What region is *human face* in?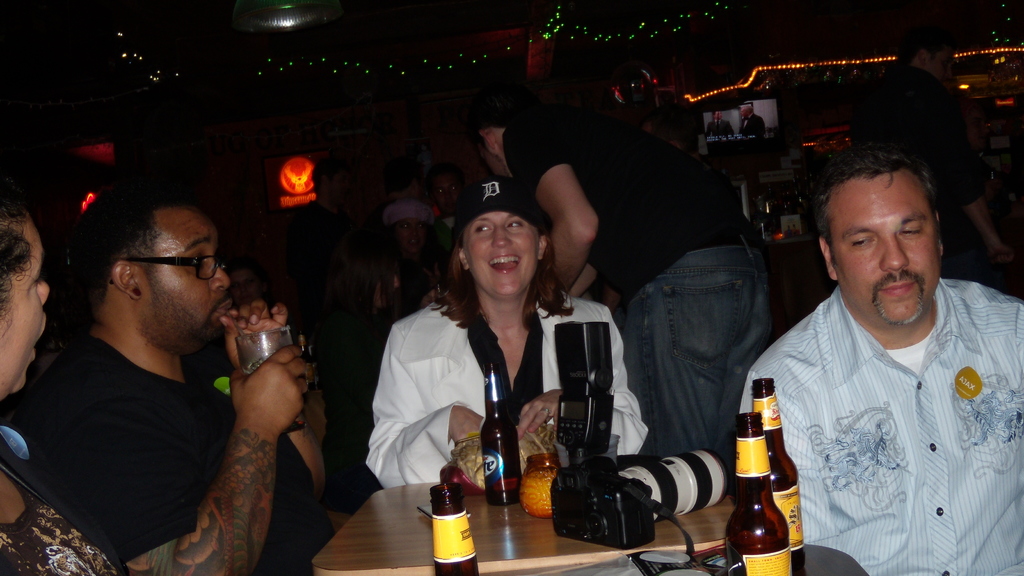
box=[0, 209, 51, 400].
